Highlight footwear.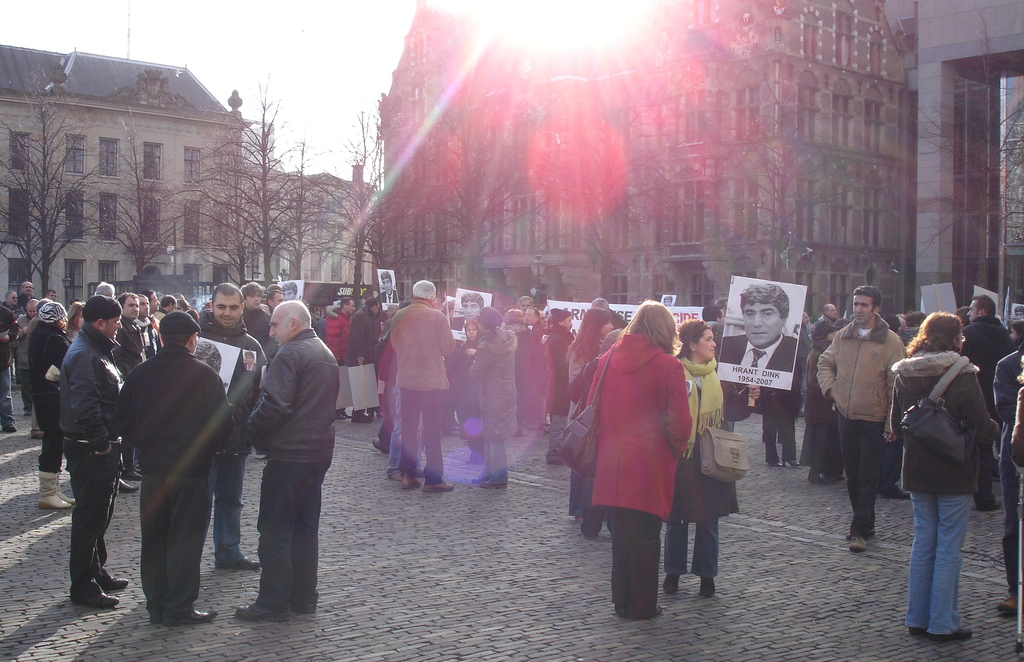
Highlighted region: <bbox>294, 603, 321, 614</bbox>.
